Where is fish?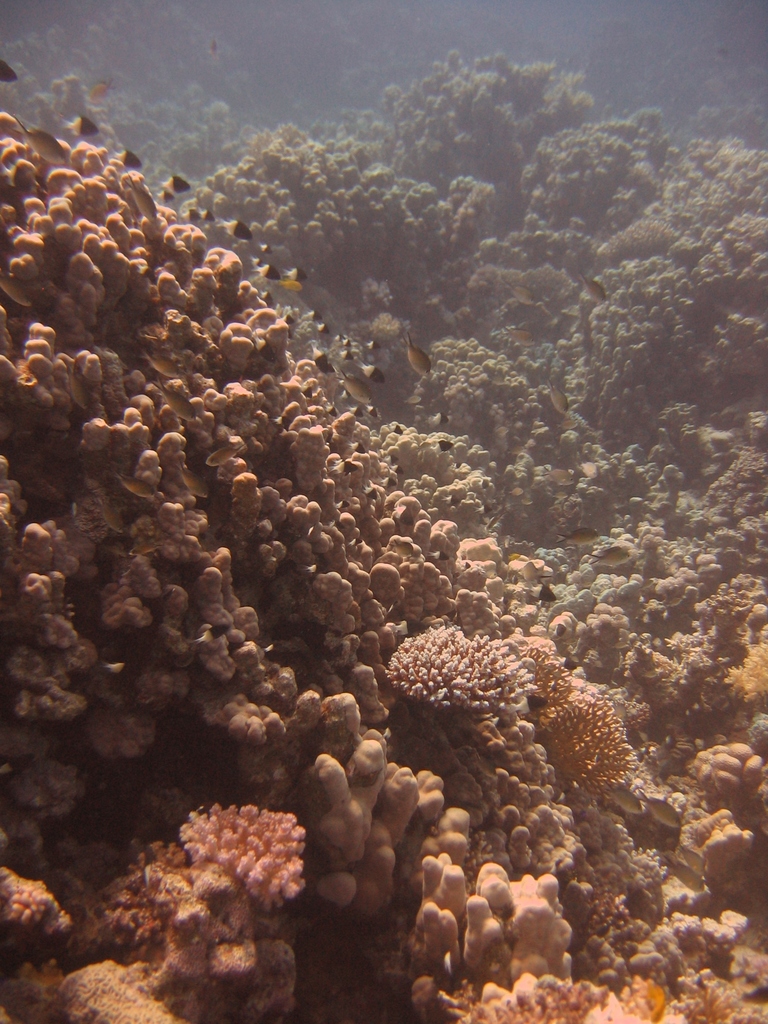
(x1=333, y1=367, x2=375, y2=402).
